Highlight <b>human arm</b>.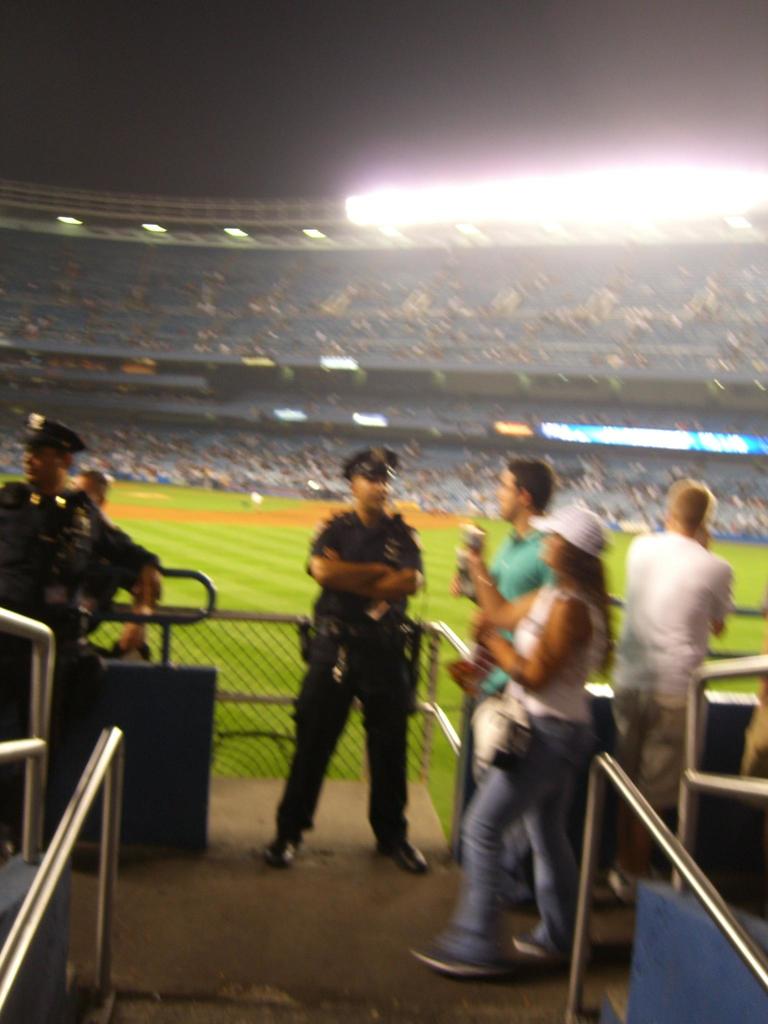
Highlighted region: BBox(468, 531, 552, 622).
